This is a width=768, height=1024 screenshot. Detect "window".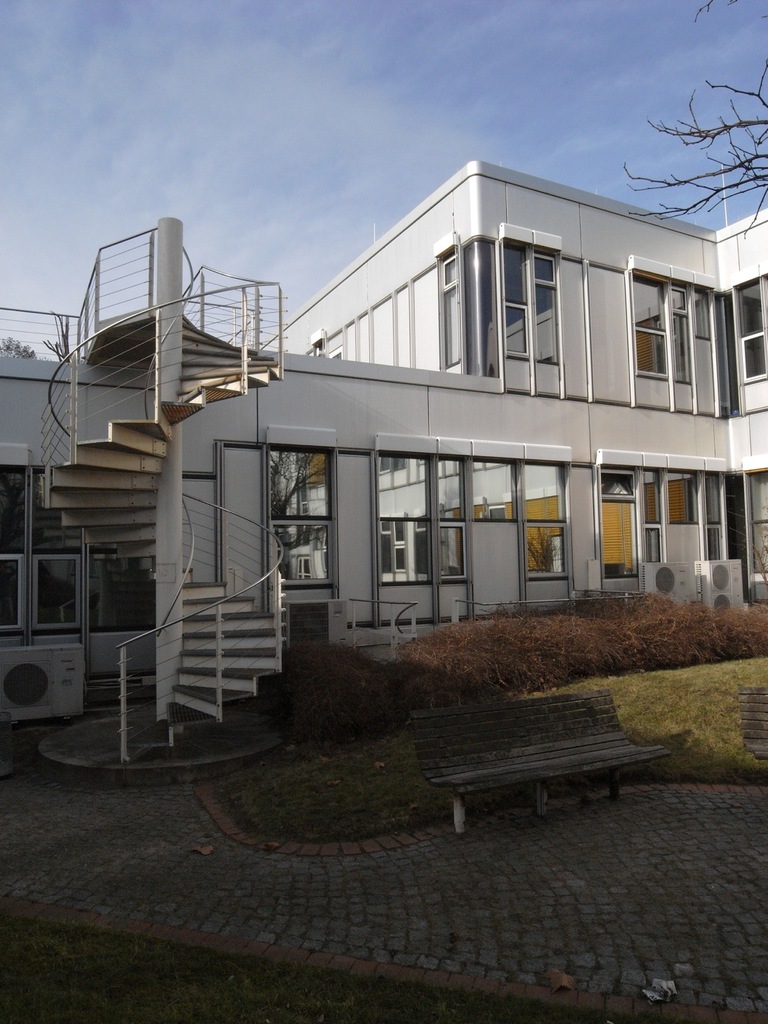
Rect(373, 456, 564, 623).
